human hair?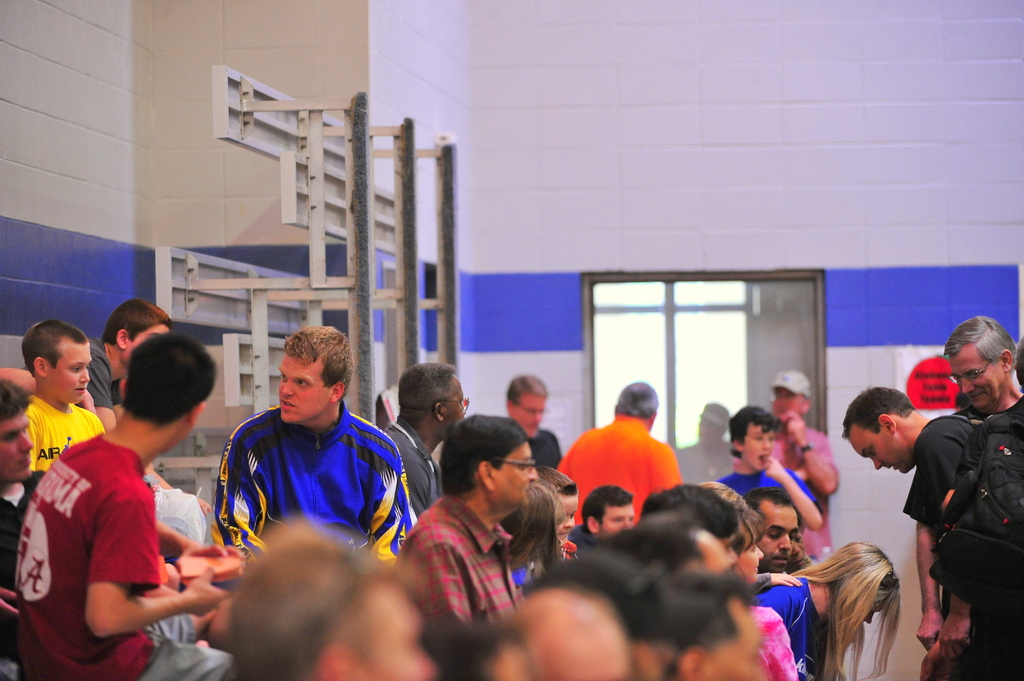
rect(534, 466, 578, 492)
